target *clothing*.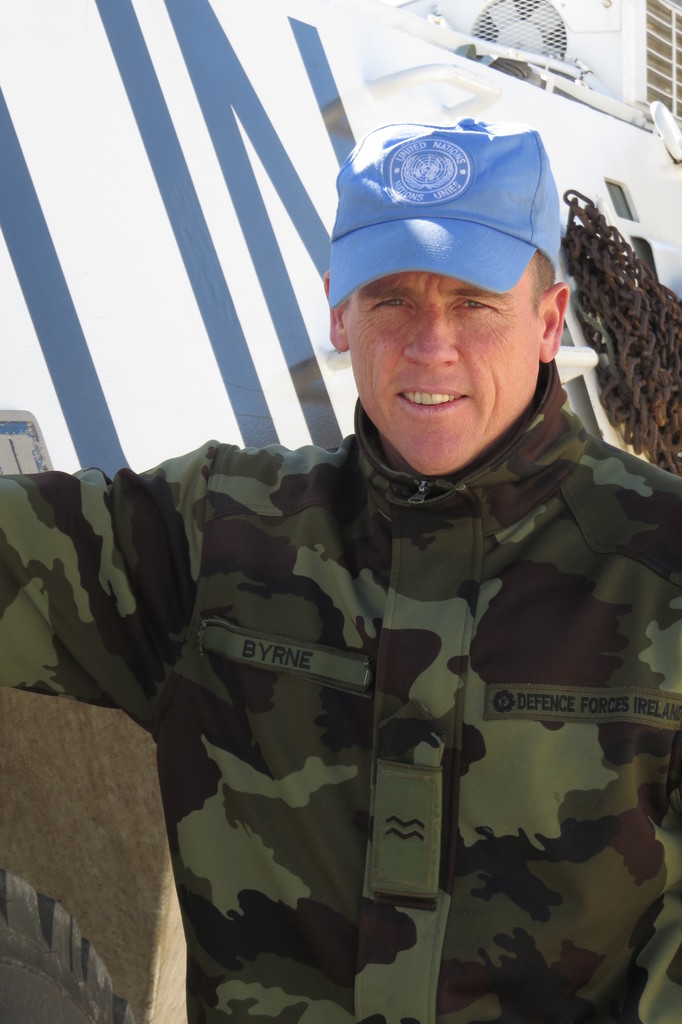
Target region: left=0, top=359, right=681, bottom=1023.
